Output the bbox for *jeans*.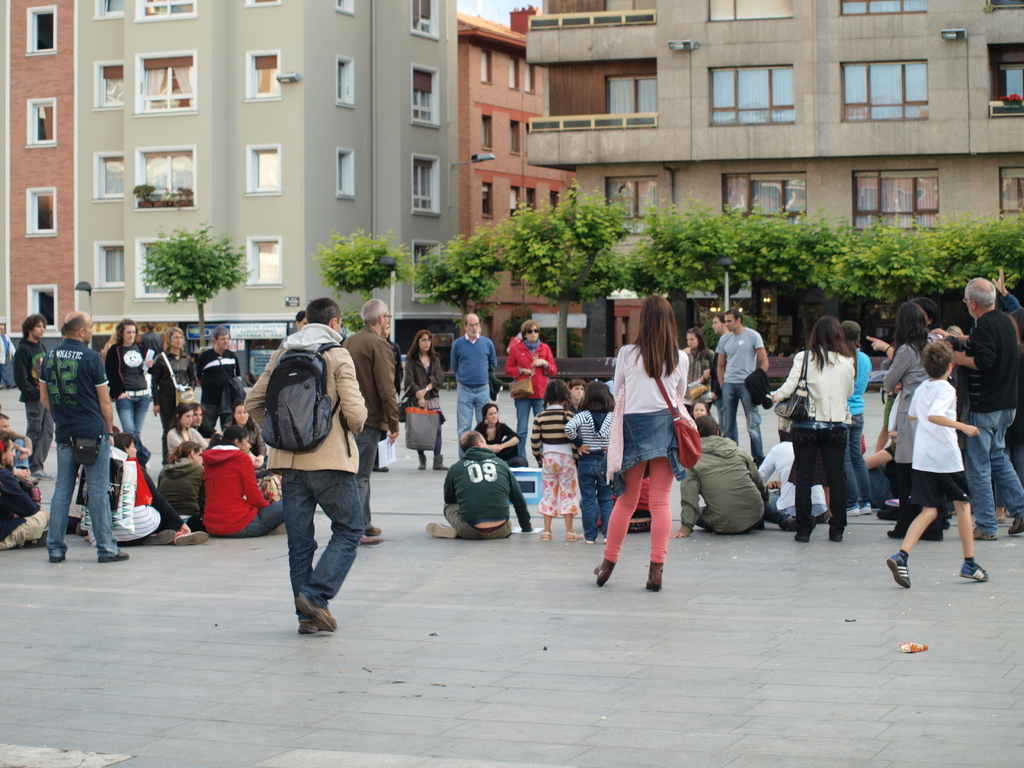
(841,414,868,505).
